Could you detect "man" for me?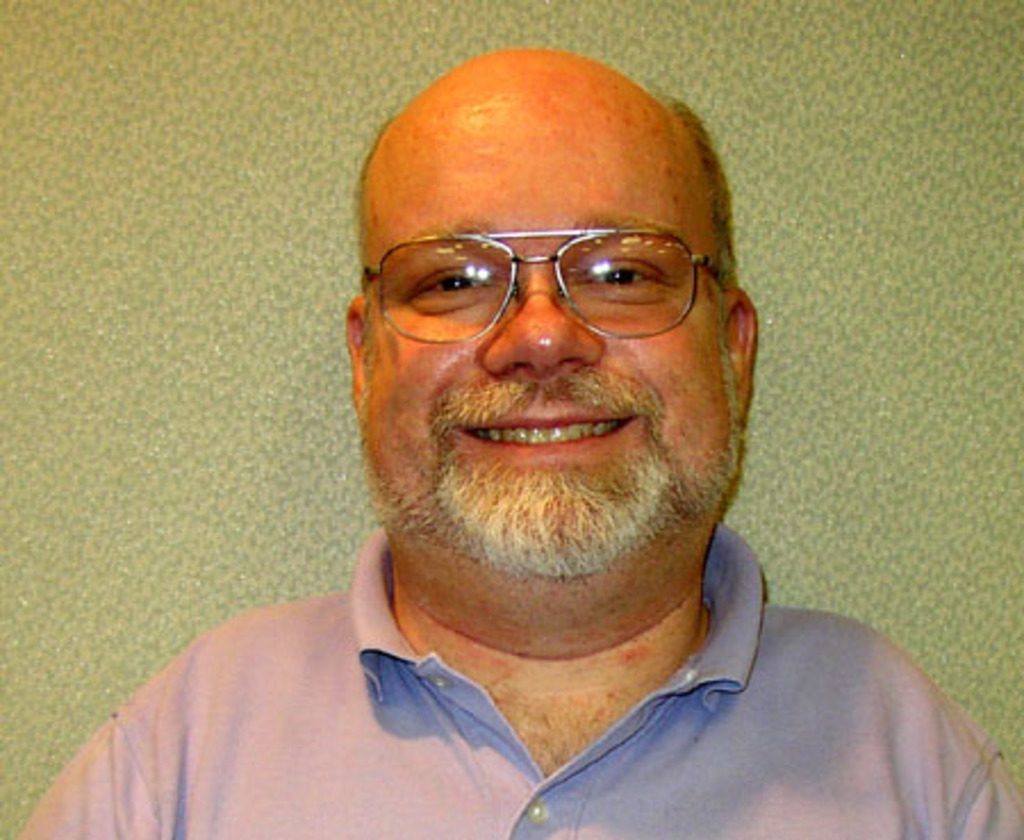
Detection result: (0,66,1006,833).
